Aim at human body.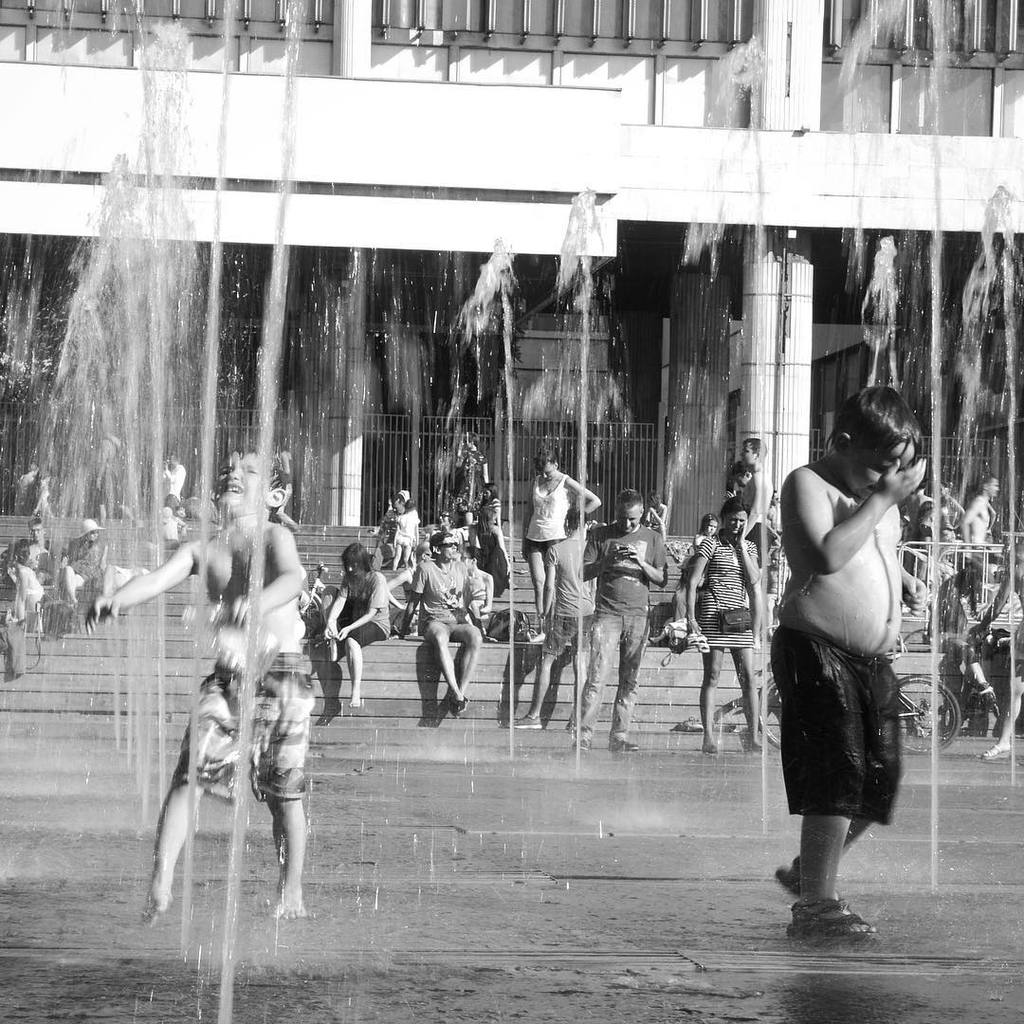
Aimed at [left=776, top=352, right=940, bottom=899].
